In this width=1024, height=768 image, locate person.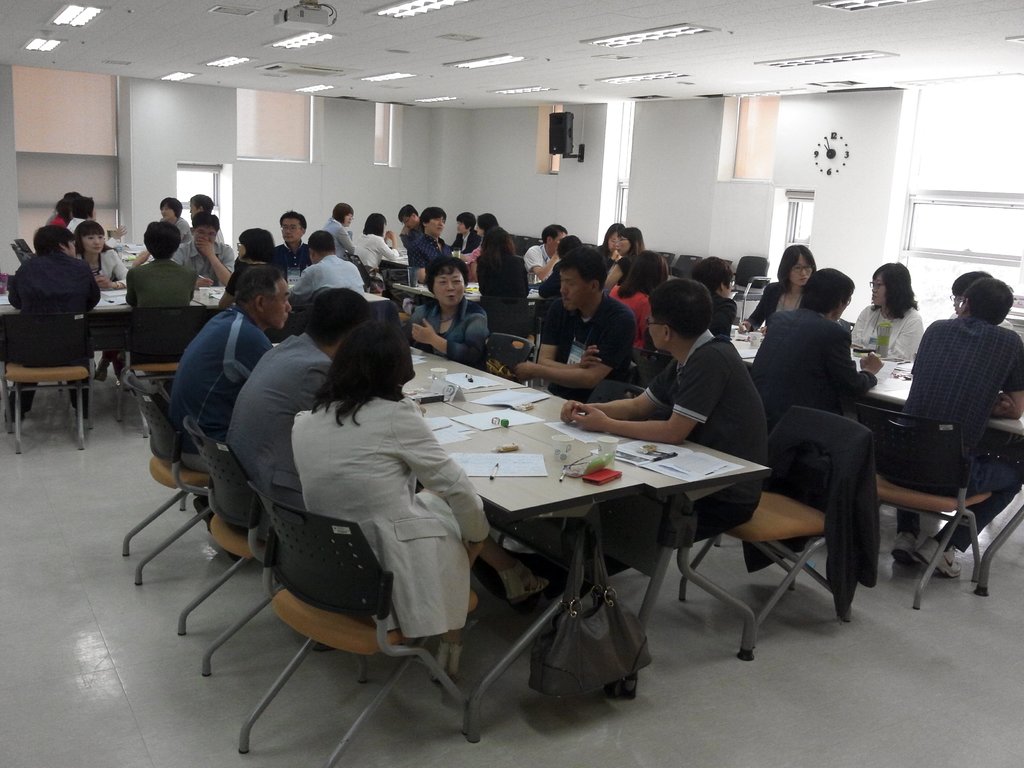
Bounding box: x1=772, y1=268, x2=886, y2=440.
